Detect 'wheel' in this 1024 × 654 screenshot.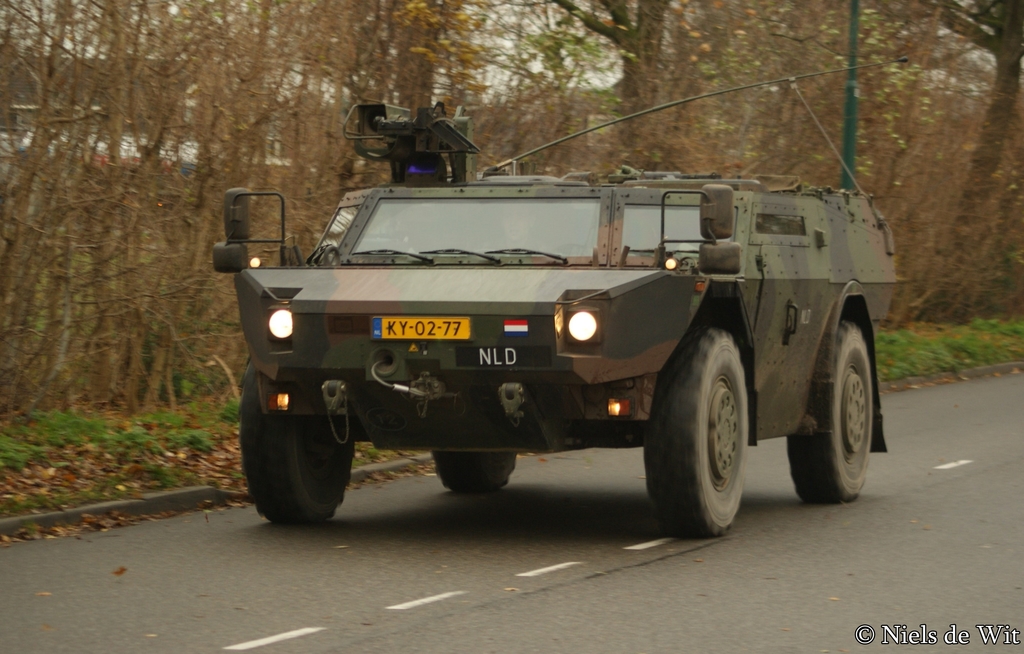
Detection: (786, 318, 873, 506).
